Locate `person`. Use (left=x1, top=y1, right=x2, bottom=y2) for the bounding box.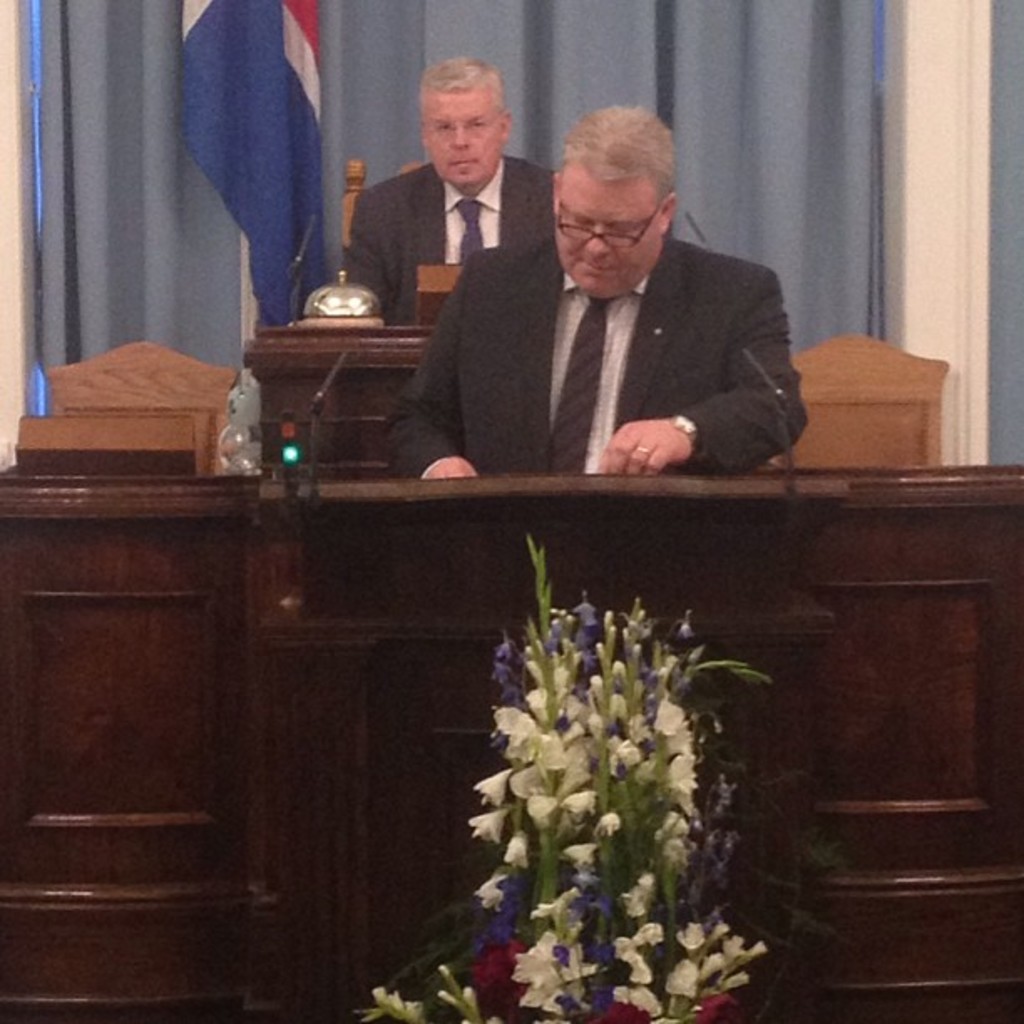
(left=340, top=55, right=564, bottom=338).
